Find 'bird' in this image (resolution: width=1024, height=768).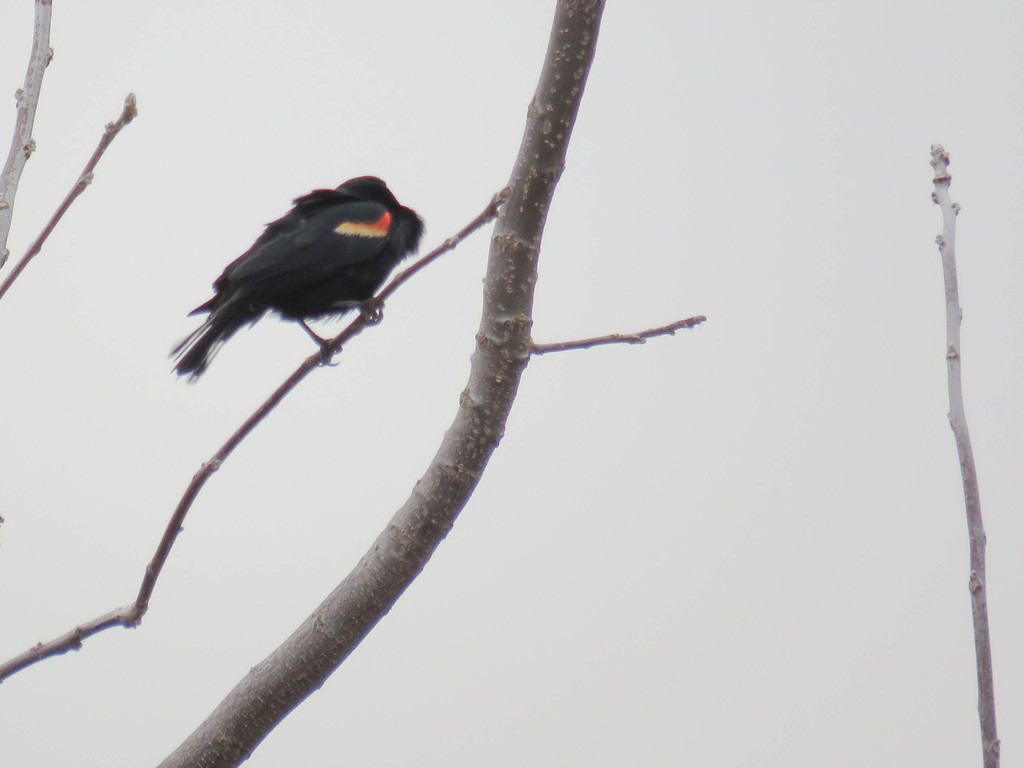
(167, 172, 426, 373).
